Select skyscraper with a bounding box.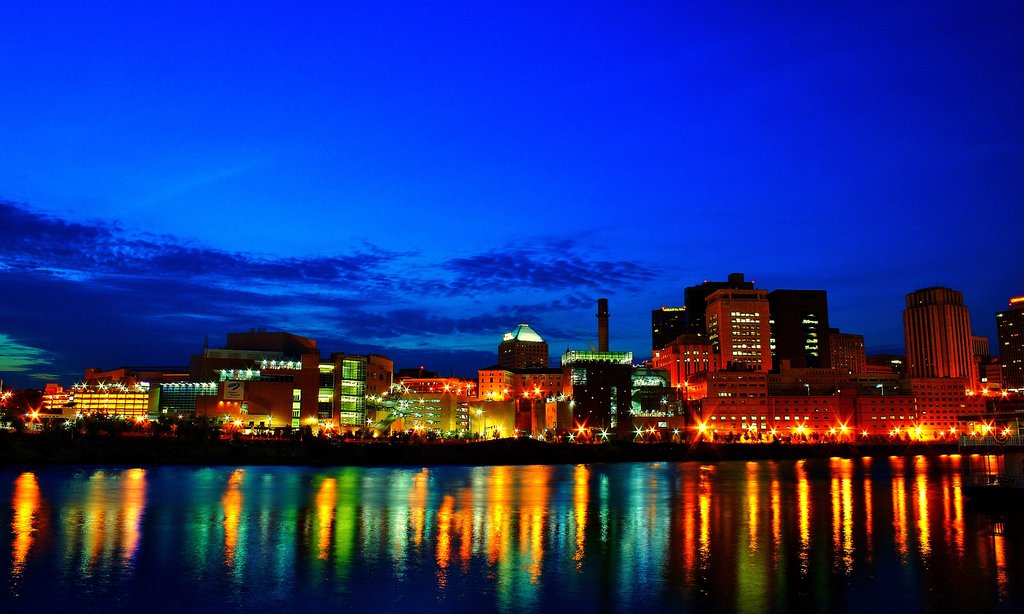
rect(657, 273, 748, 368).
